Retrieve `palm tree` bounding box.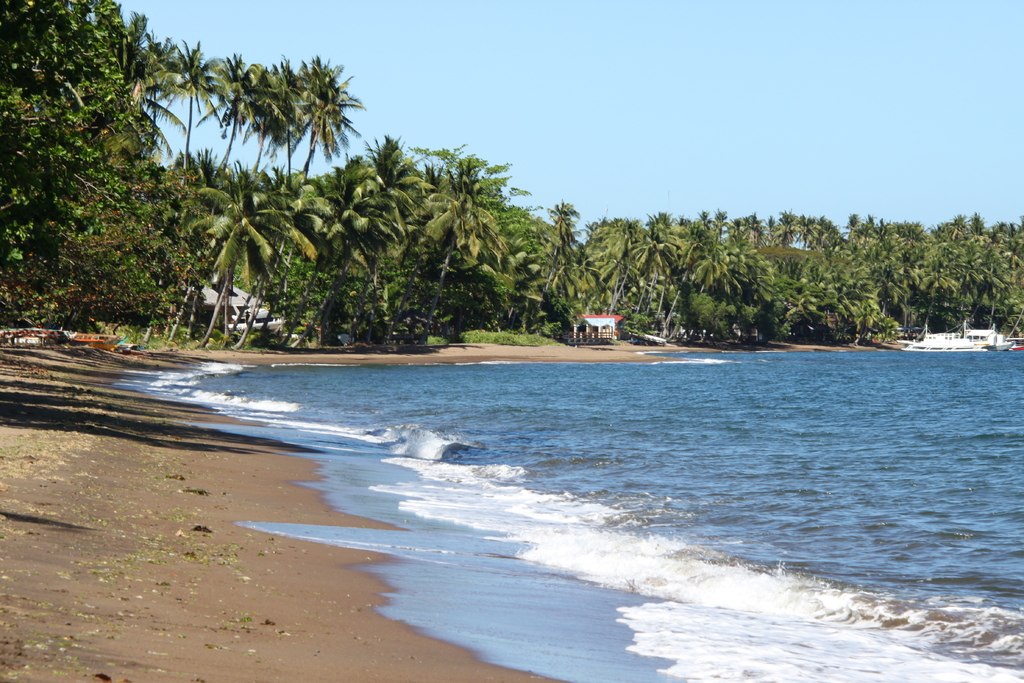
Bounding box: 246, 64, 288, 218.
